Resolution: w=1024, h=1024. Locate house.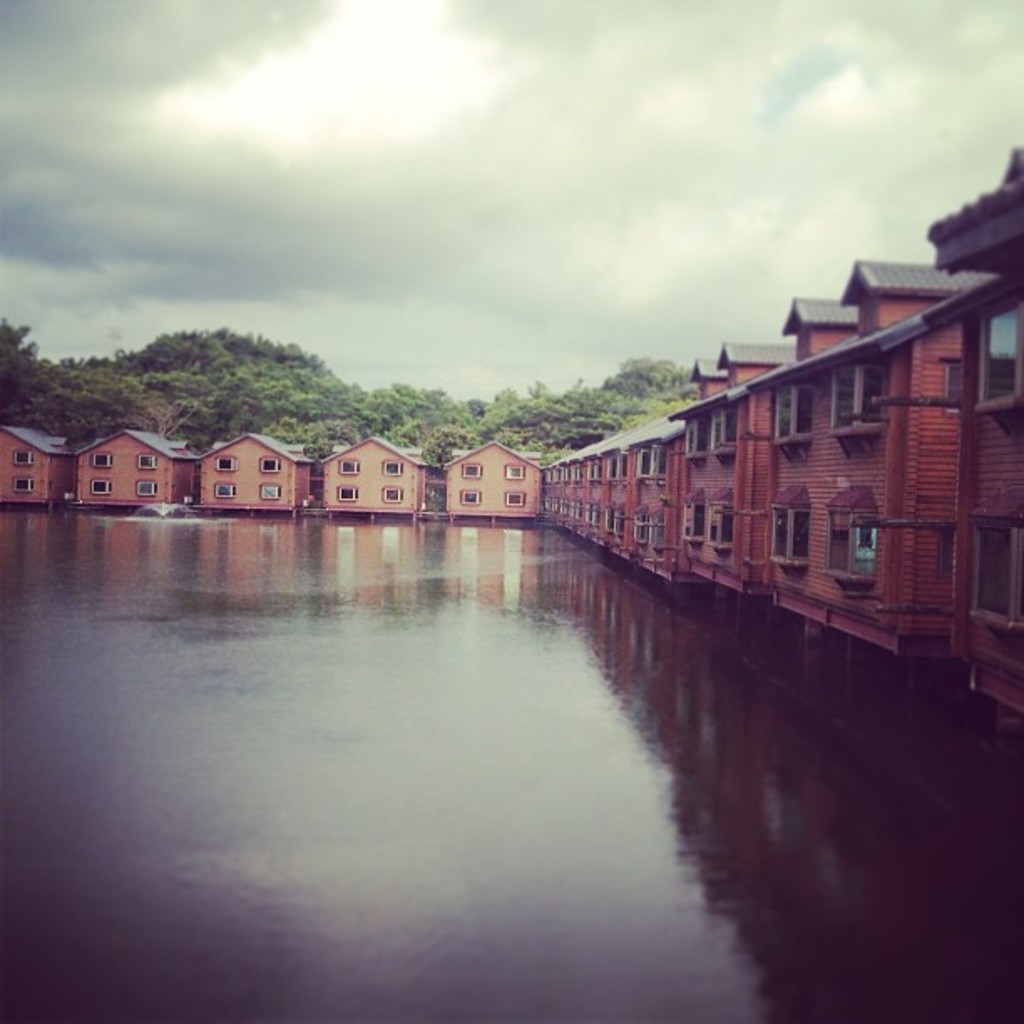
<region>530, 413, 689, 581</region>.
